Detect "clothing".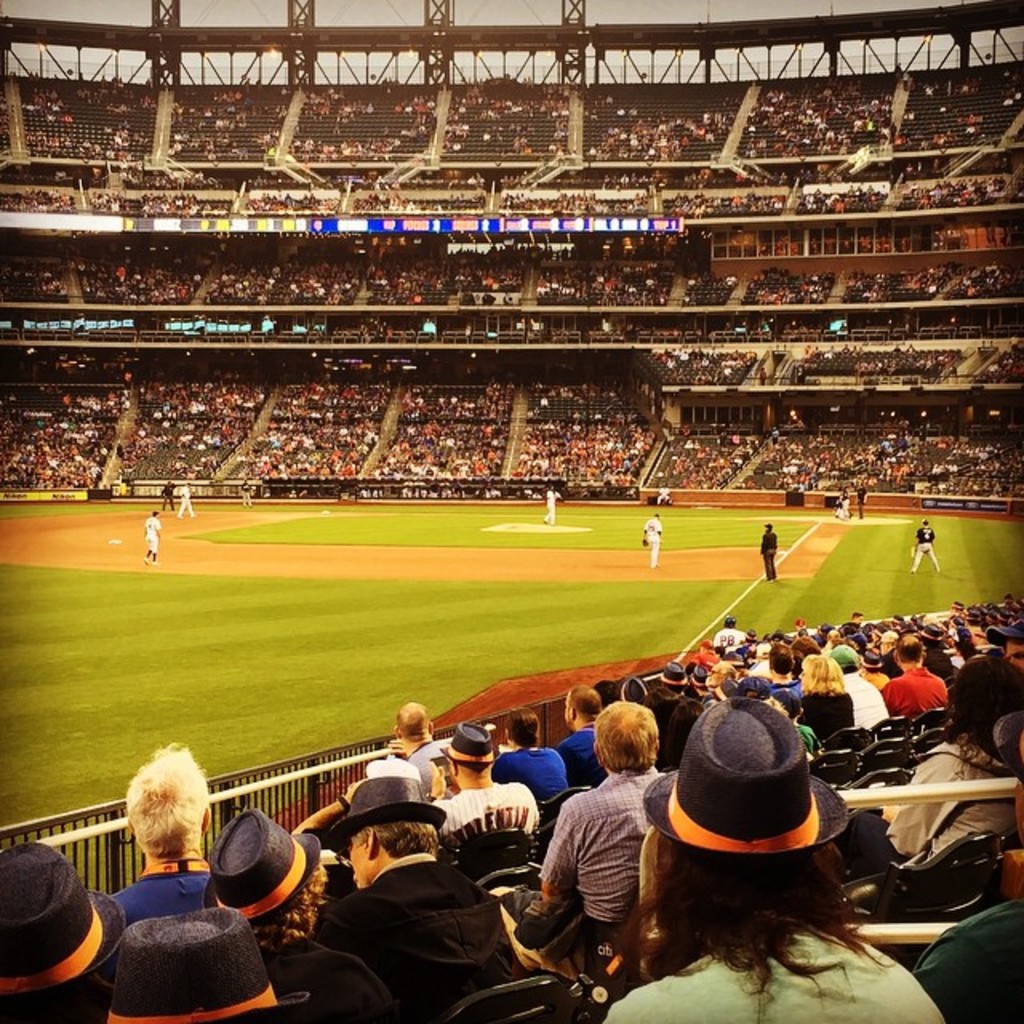
Detected at (410, 738, 456, 792).
